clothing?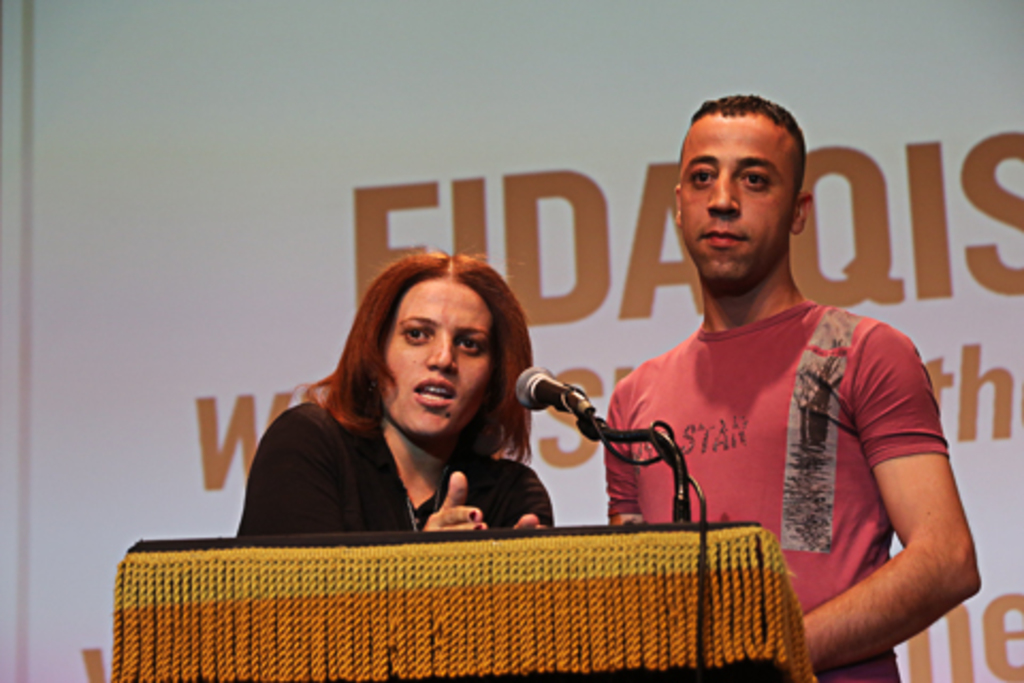
select_region(589, 241, 943, 647)
